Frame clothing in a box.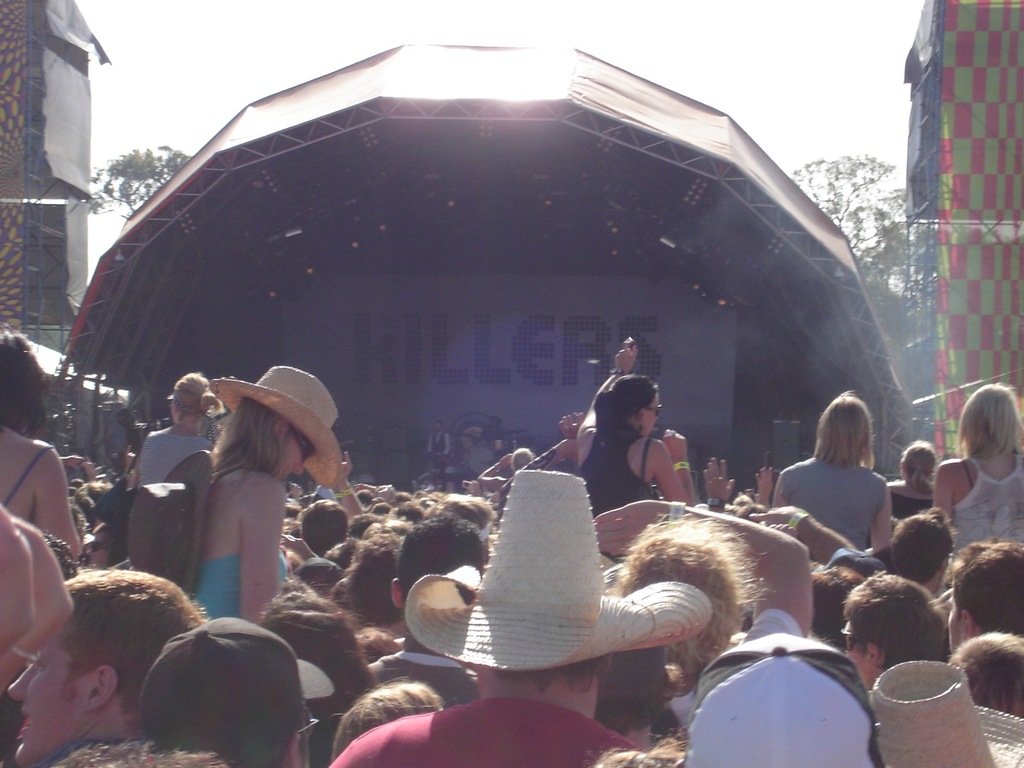
[left=769, top=452, right=879, bottom=551].
